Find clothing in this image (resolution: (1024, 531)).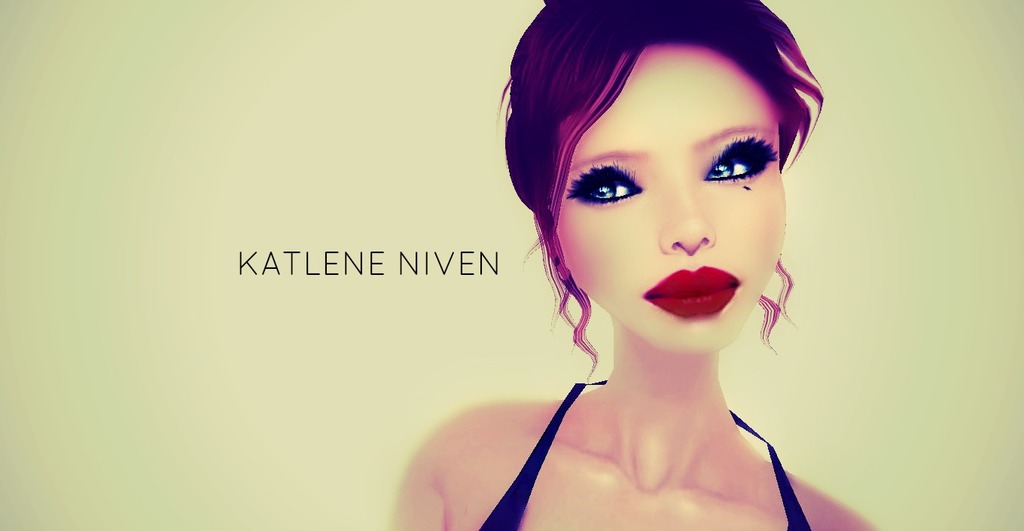
region(474, 374, 810, 530).
